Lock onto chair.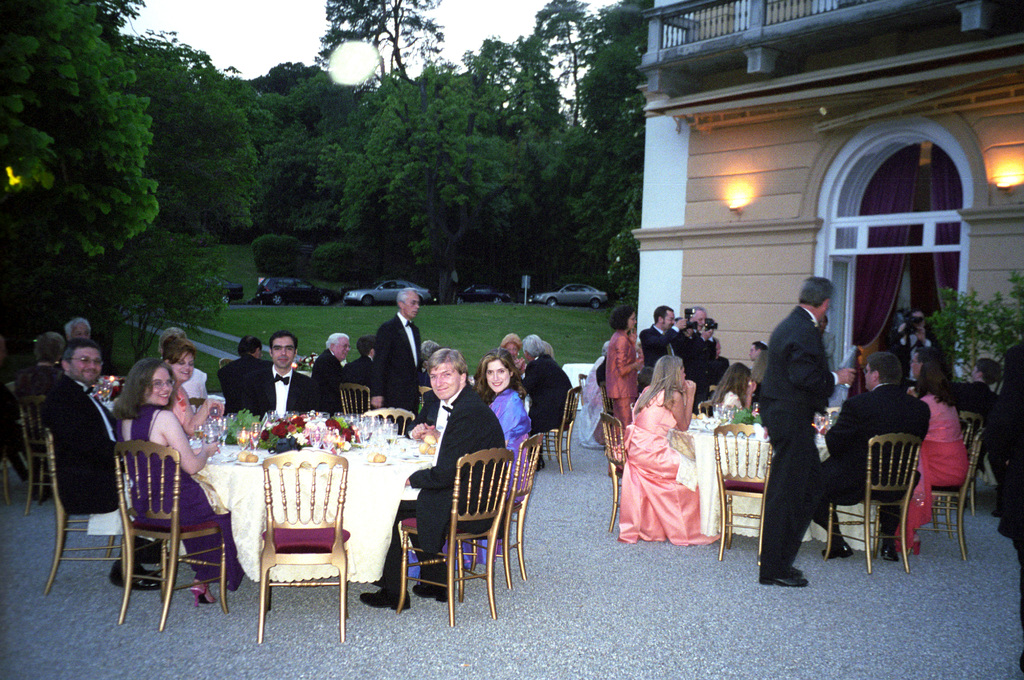
Locked: 534, 384, 579, 468.
